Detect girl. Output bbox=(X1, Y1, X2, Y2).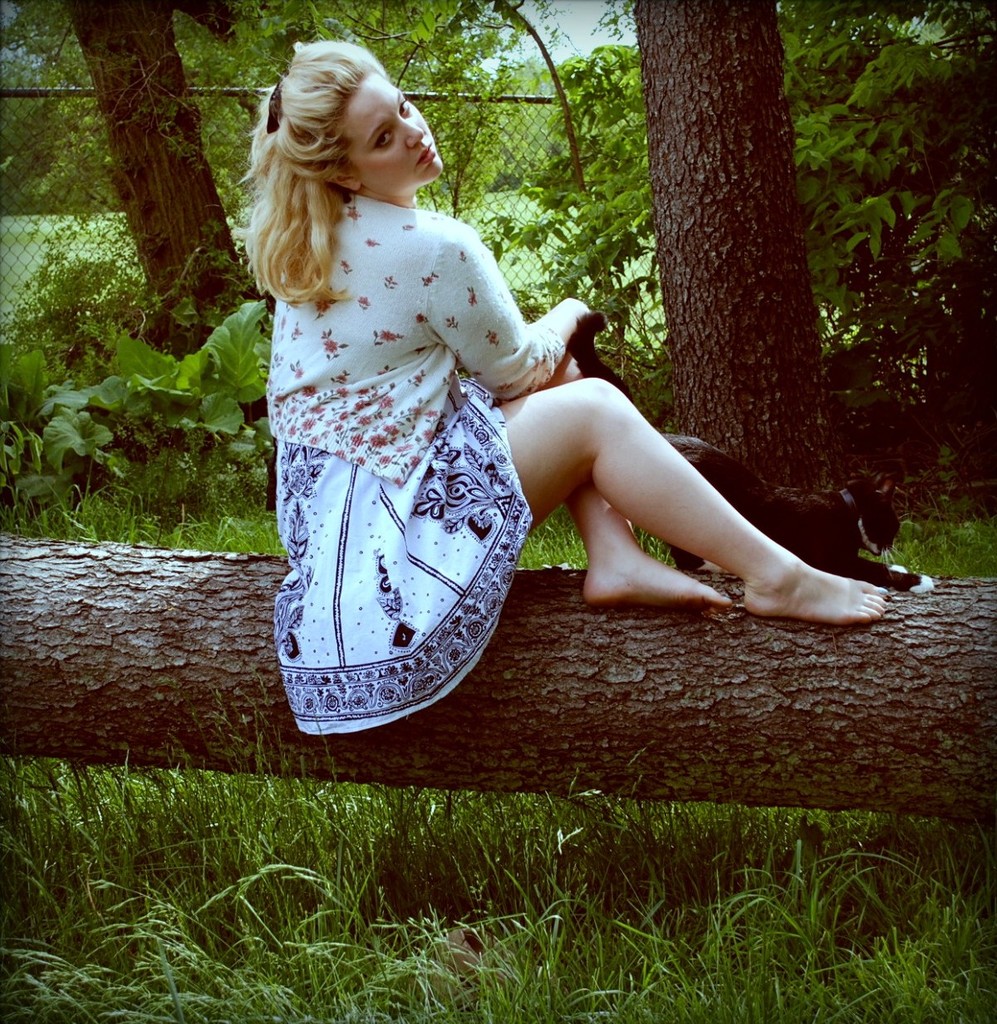
bbox=(233, 45, 893, 735).
